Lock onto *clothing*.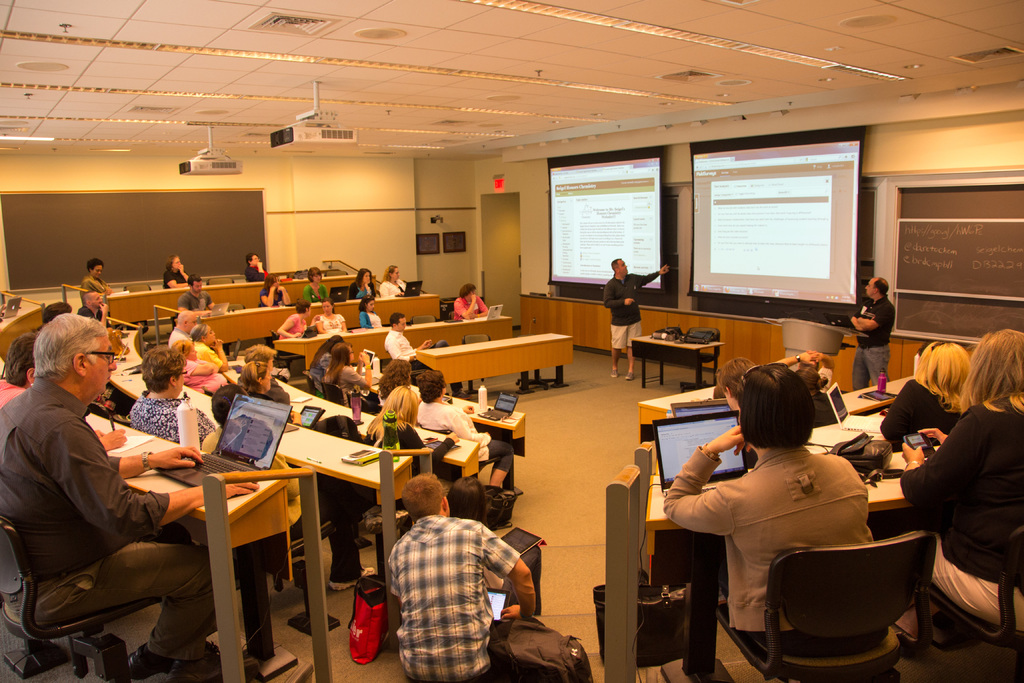
Locked: 76, 308, 104, 324.
